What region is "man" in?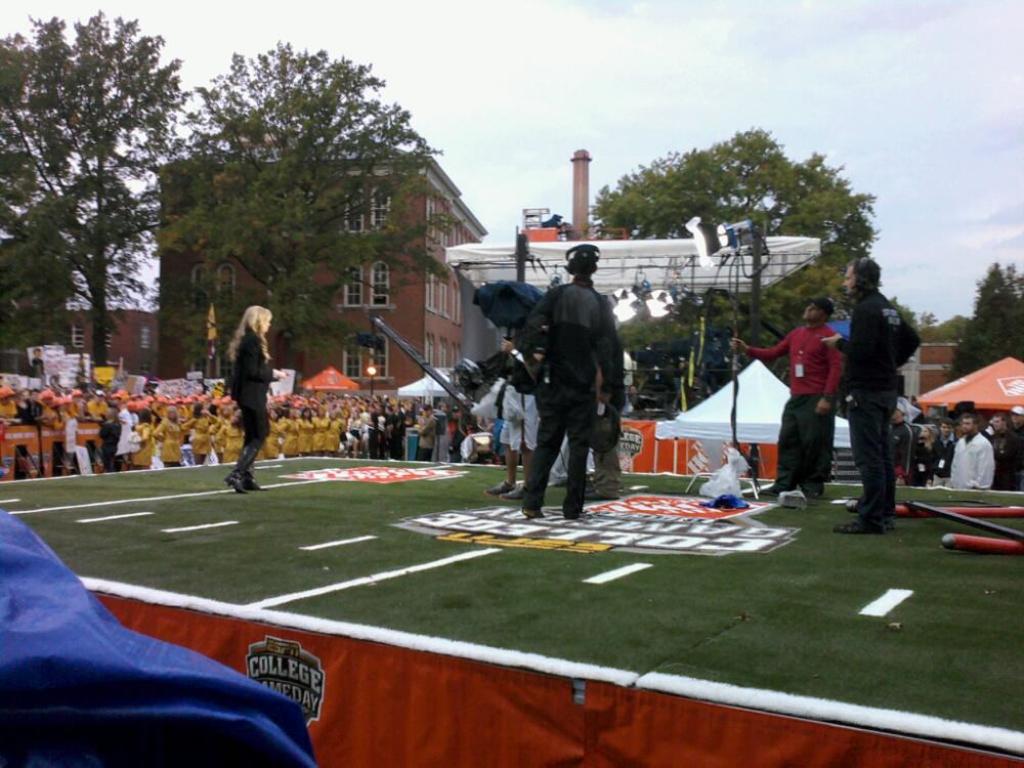
Rect(508, 244, 627, 524).
